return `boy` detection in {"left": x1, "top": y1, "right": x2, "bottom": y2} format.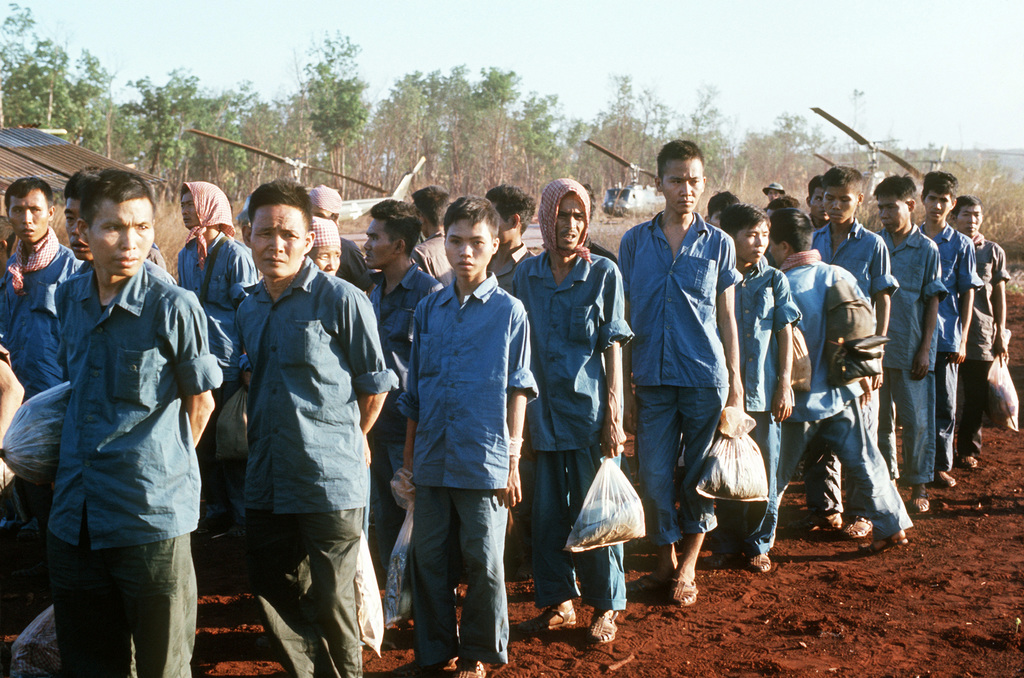
{"left": 399, "top": 199, "right": 544, "bottom": 677}.
